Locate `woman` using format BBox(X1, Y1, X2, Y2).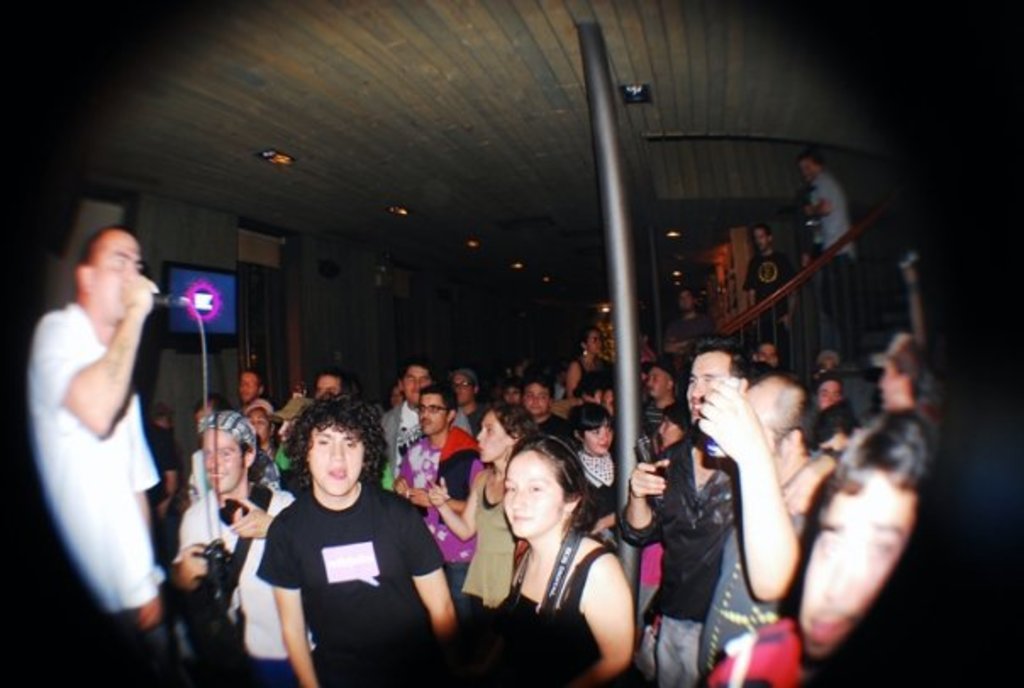
BBox(561, 398, 624, 556).
